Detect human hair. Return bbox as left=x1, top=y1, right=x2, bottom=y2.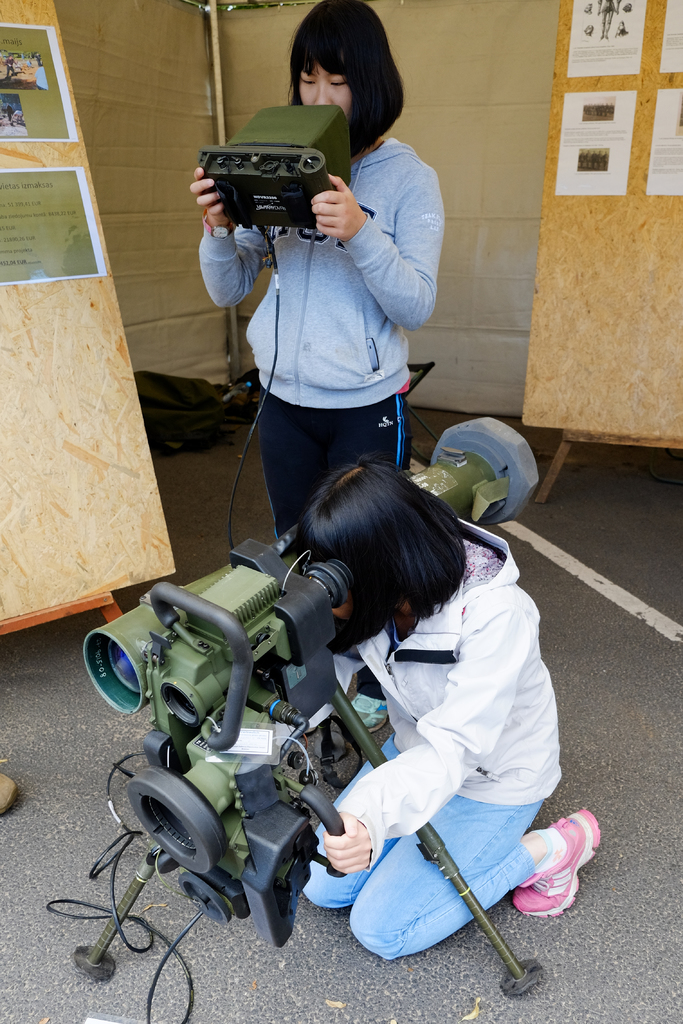
left=280, top=8, right=406, bottom=132.
